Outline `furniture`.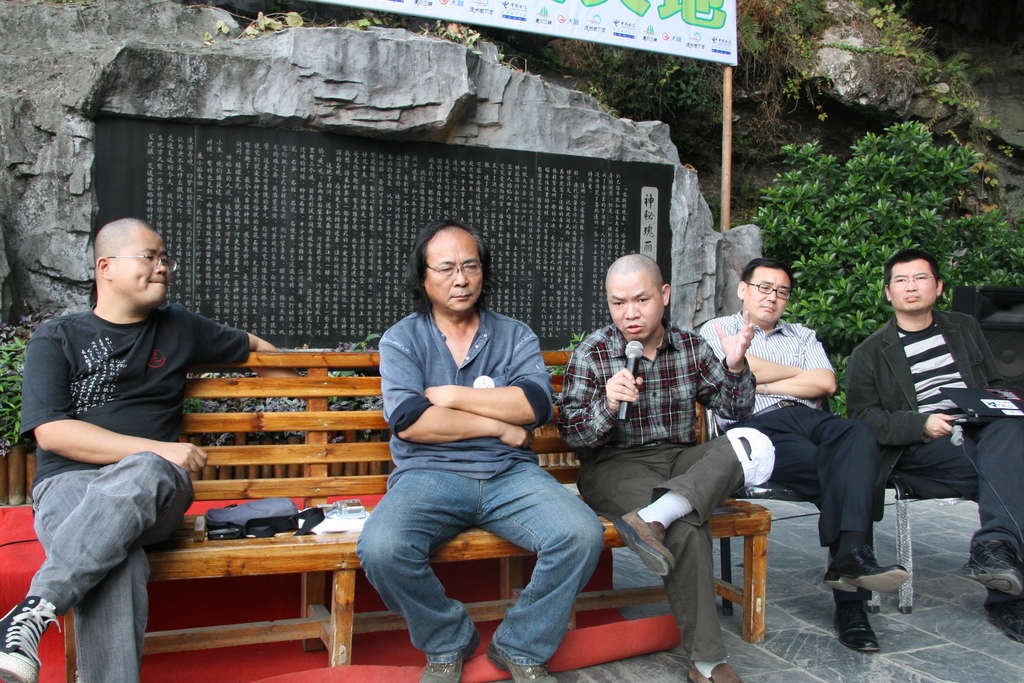
Outline: (65, 350, 769, 682).
